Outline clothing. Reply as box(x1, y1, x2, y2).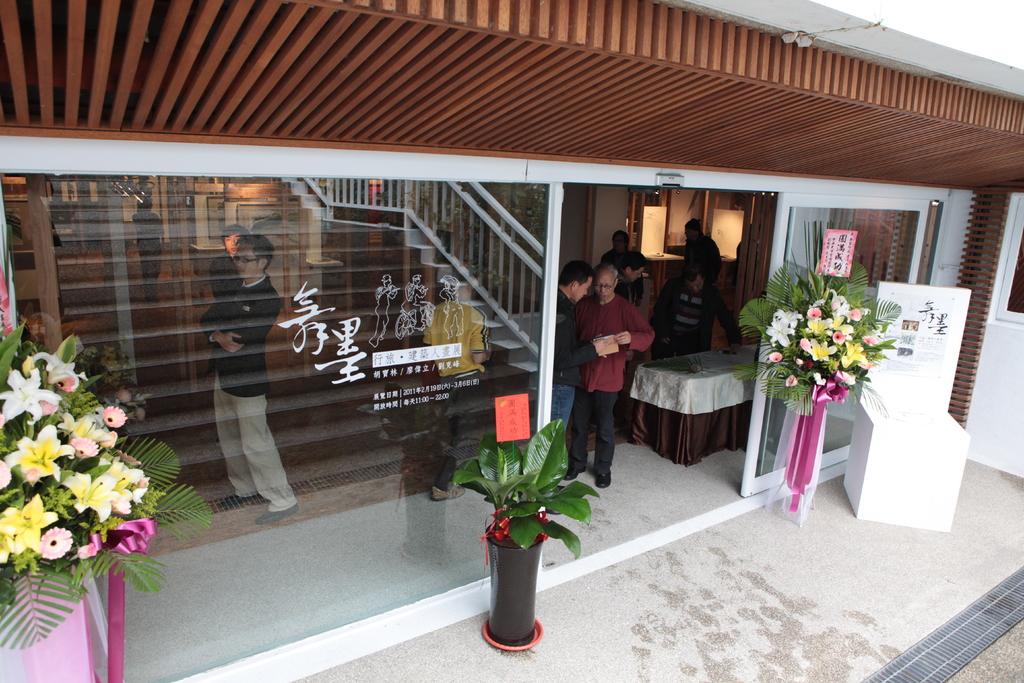
box(683, 230, 717, 280).
